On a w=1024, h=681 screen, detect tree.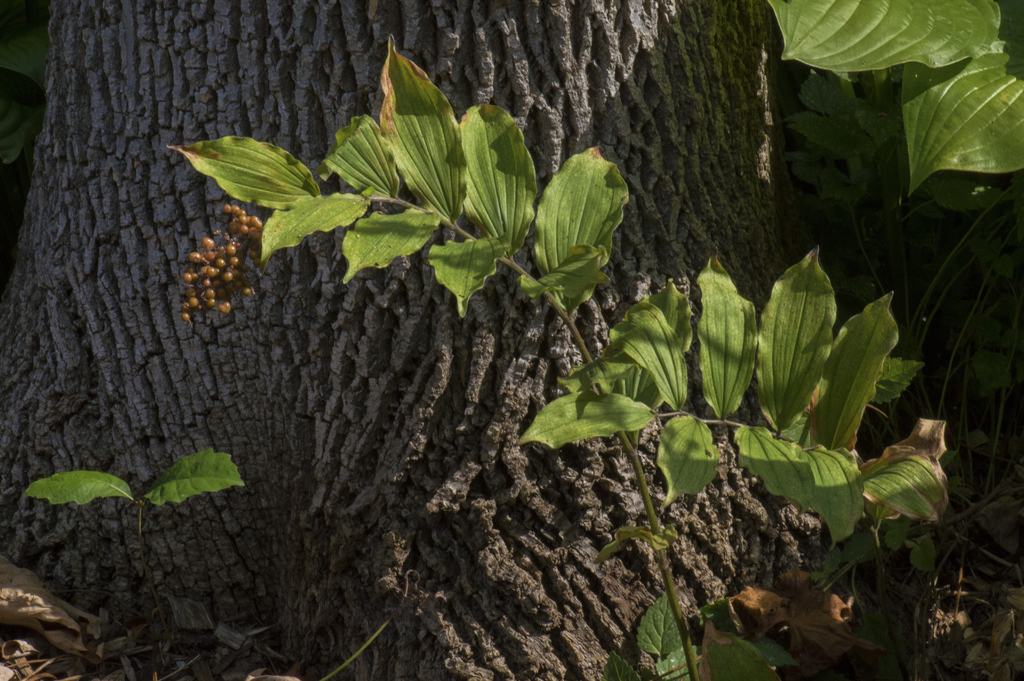
[x1=0, y1=0, x2=1023, y2=680].
